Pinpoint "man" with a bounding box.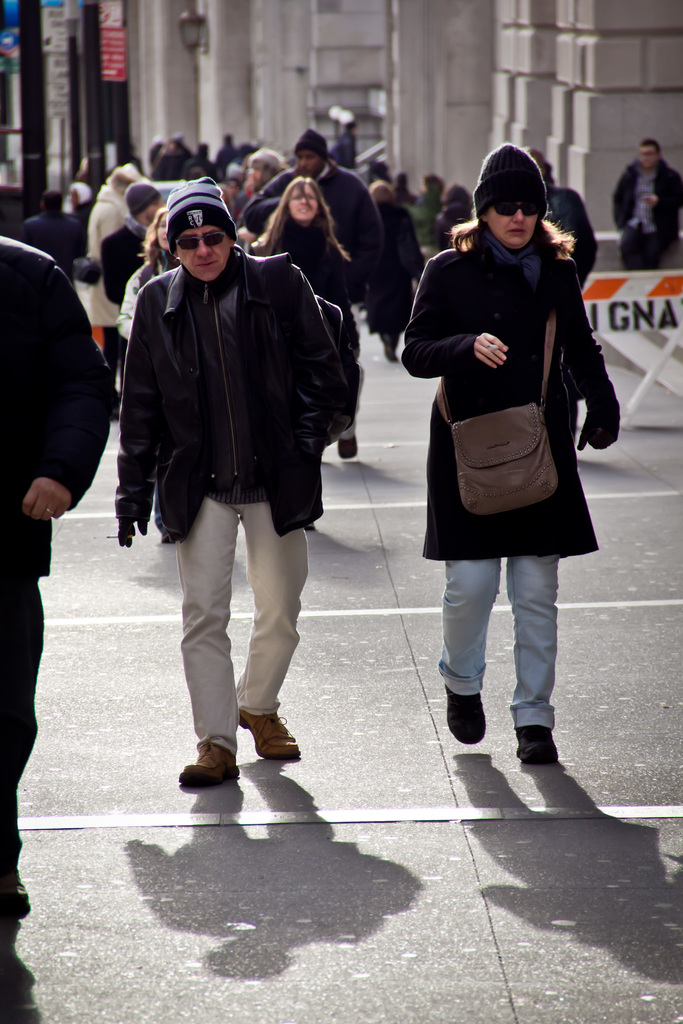
(230,150,294,210).
